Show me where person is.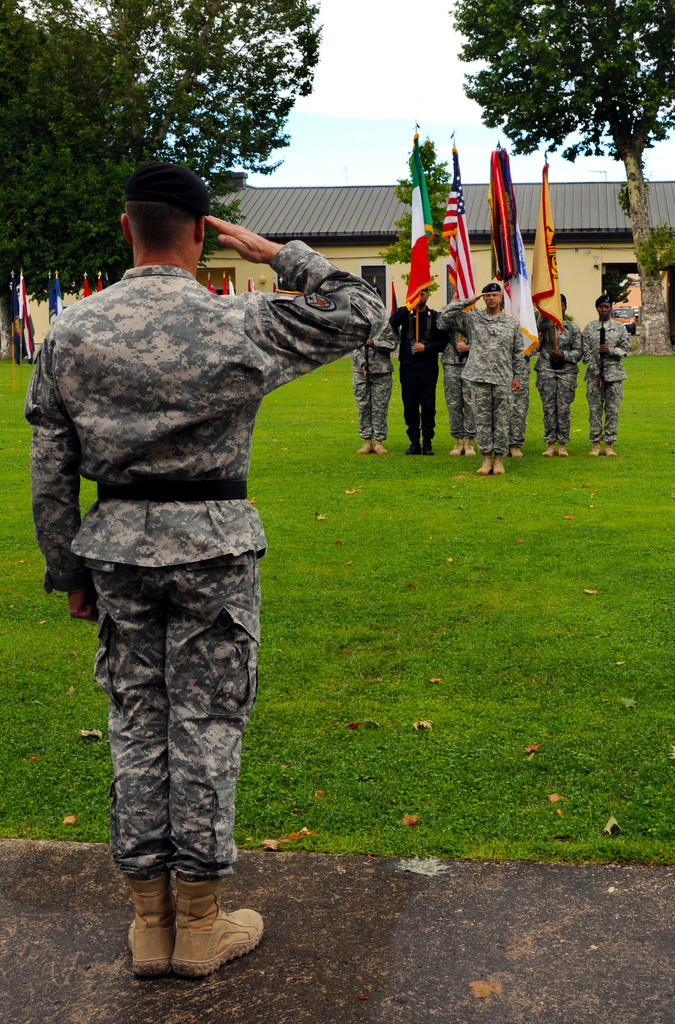
person is at select_region(390, 285, 450, 453).
